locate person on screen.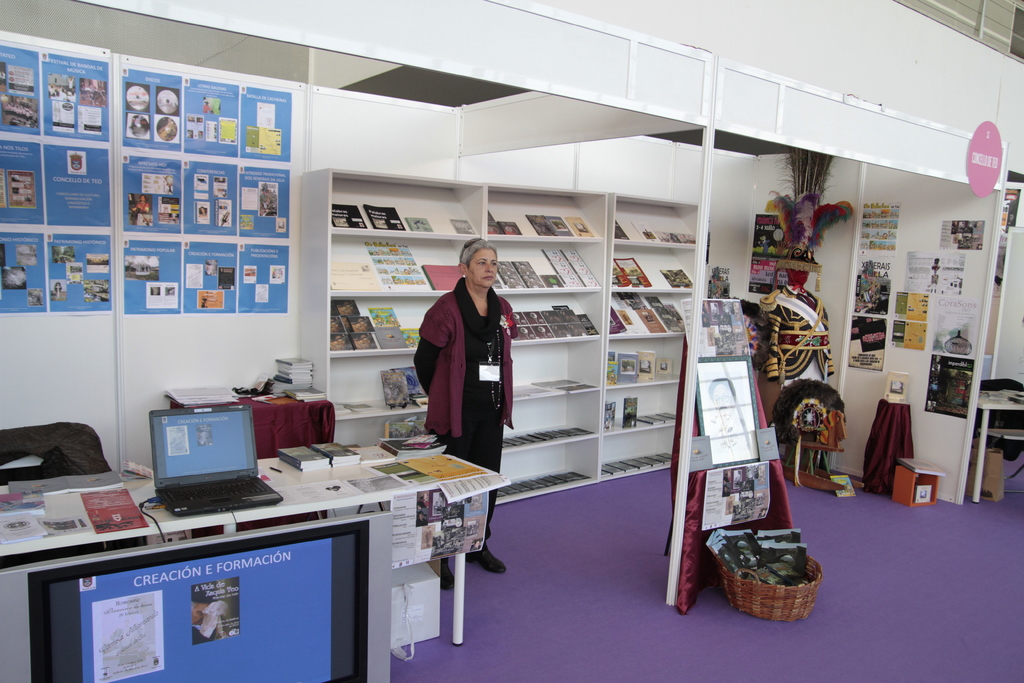
On screen at 930 256 939 294.
